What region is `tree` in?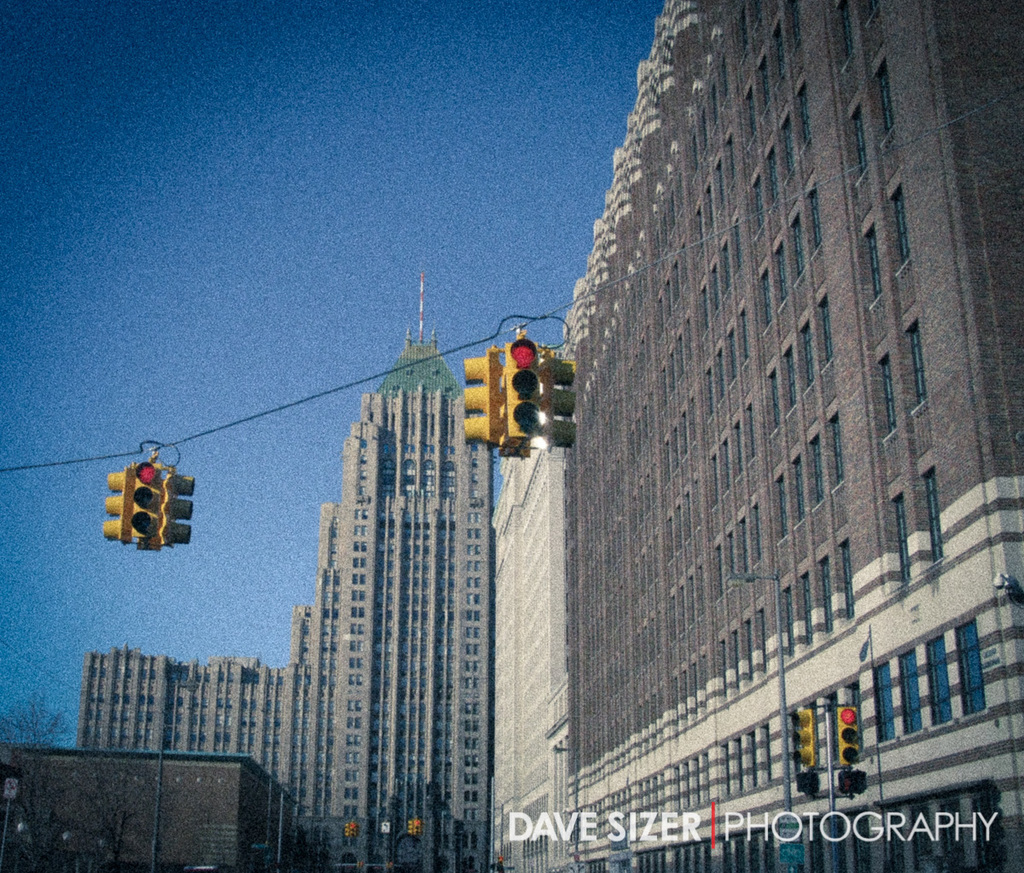
<bbox>0, 695, 79, 841</bbox>.
